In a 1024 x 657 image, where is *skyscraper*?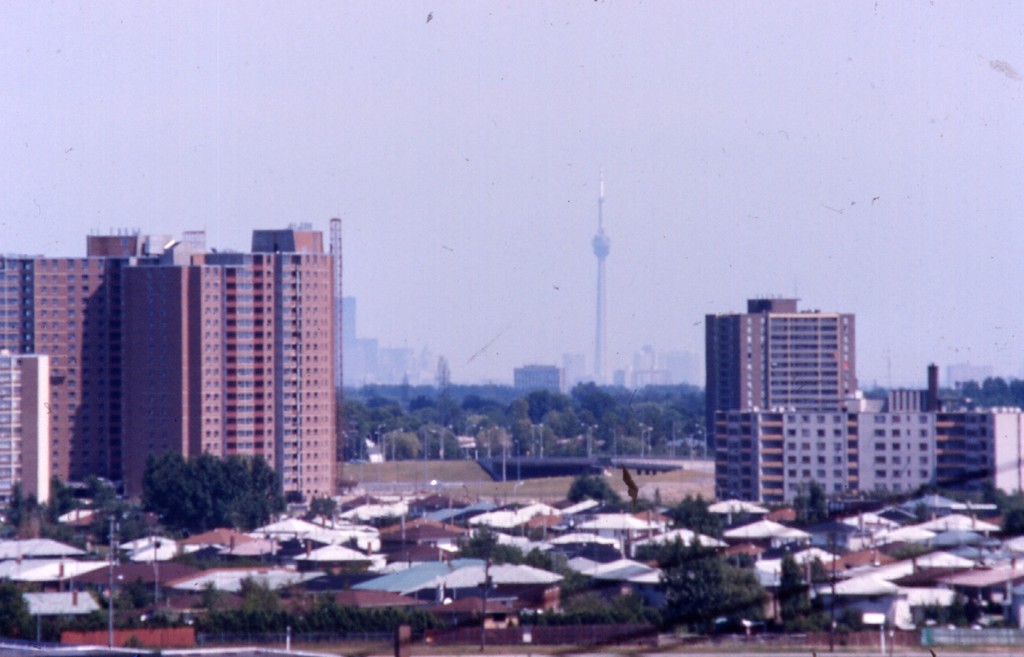
crop(122, 222, 333, 505).
